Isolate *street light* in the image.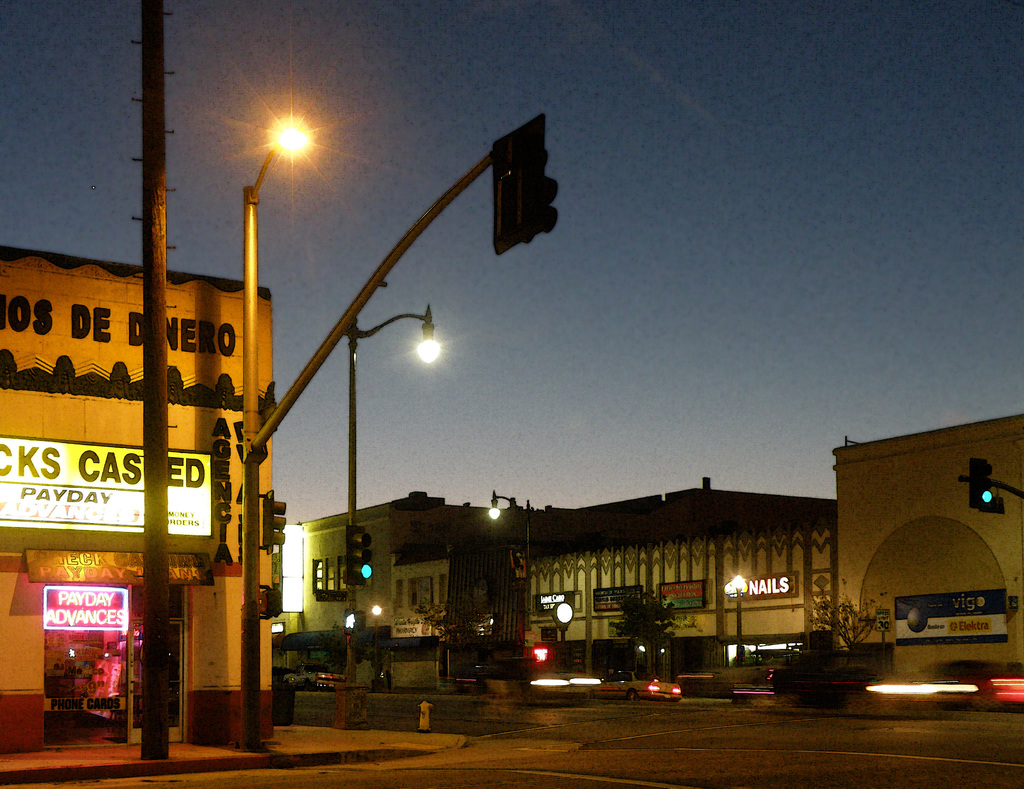
Isolated region: BBox(369, 602, 389, 688).
